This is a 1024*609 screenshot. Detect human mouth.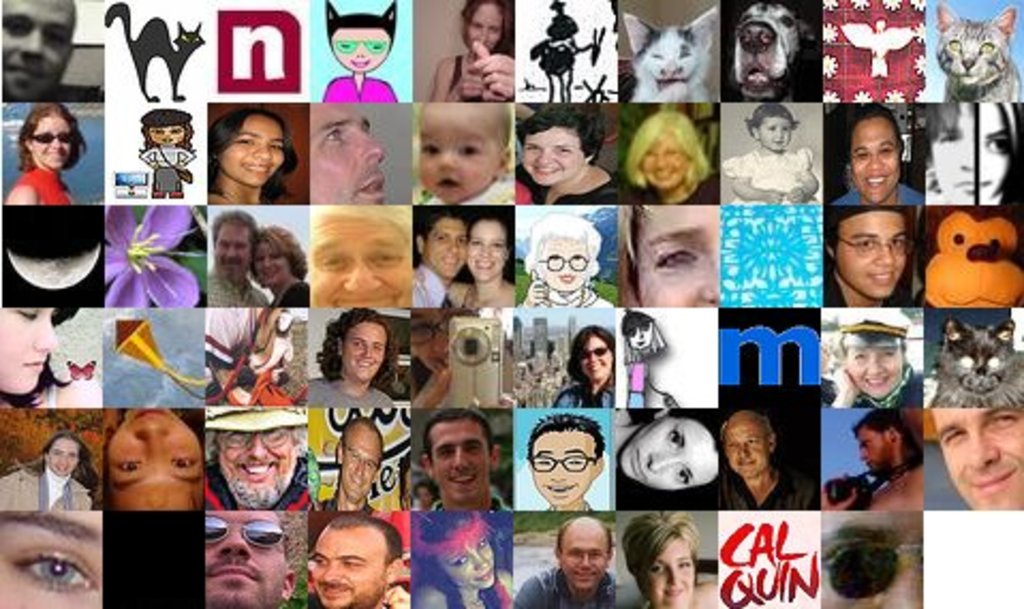
Rect(973, 459, 1020, 496).
